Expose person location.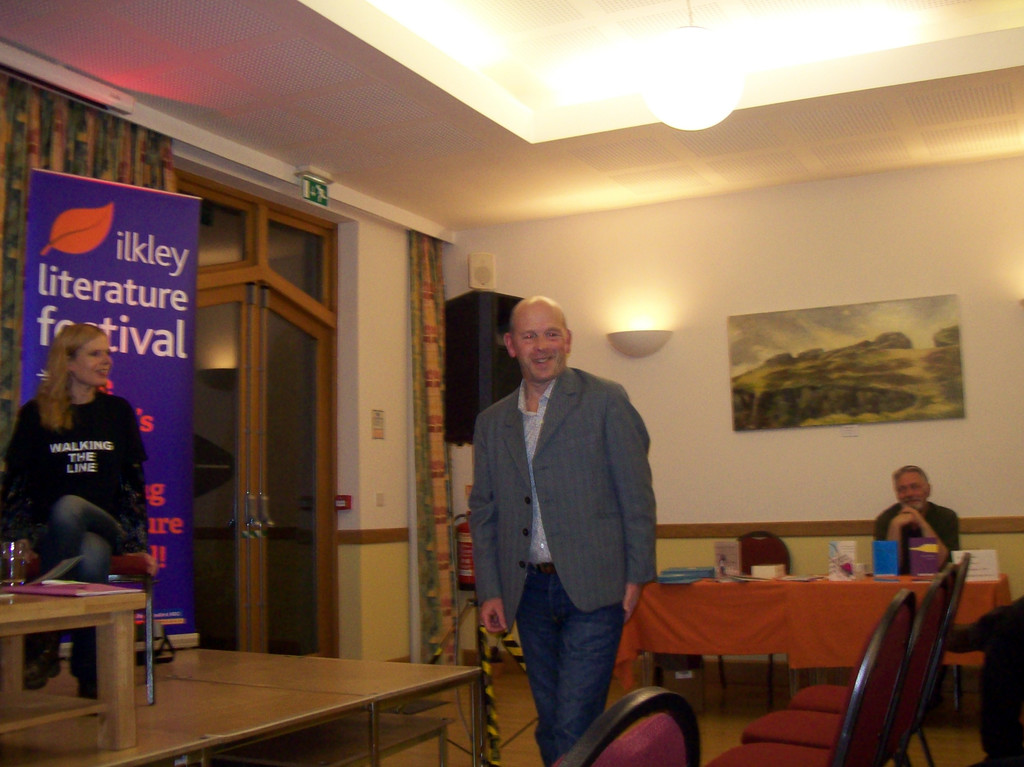
Exposed at (left=937, top=595, right=1023, bottom=766).
